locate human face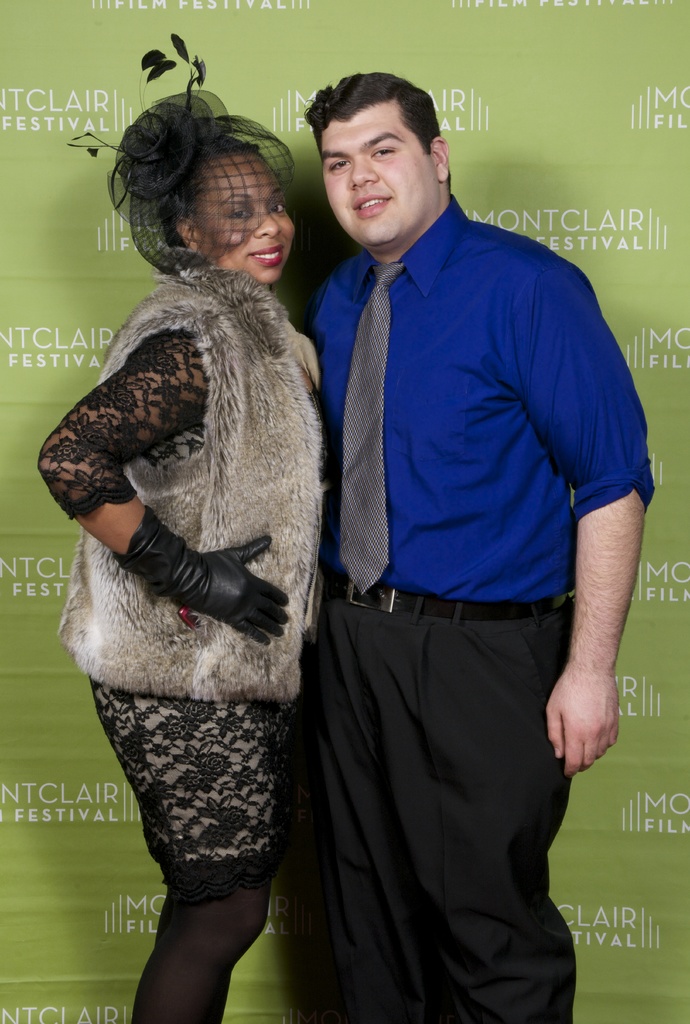
{"x1": 188, "y1": 150, "x2": 294, "y2": 285}
